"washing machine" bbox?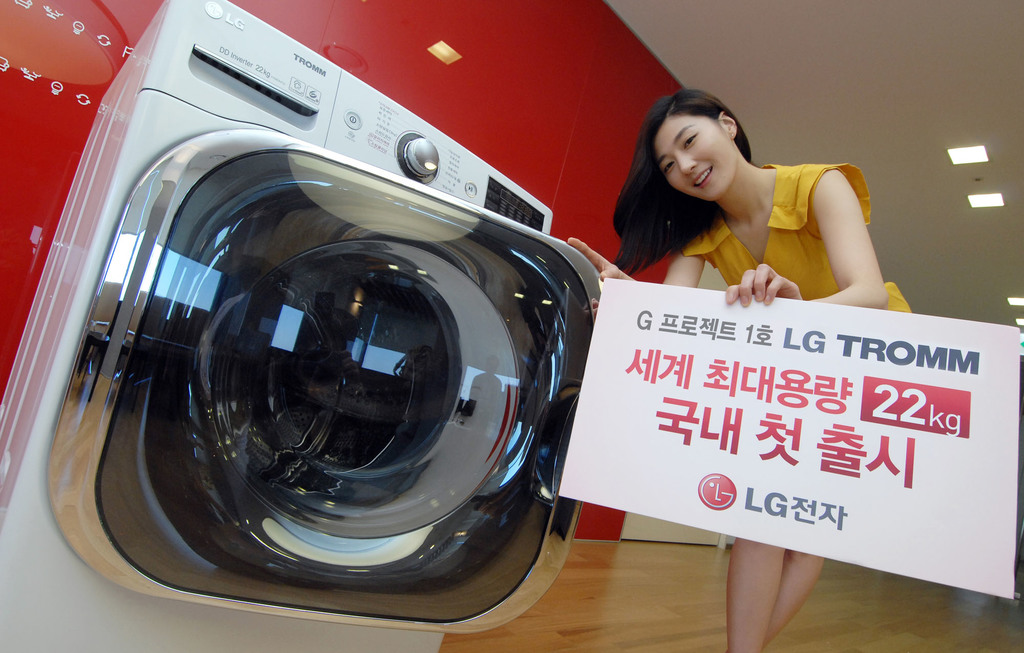
region(0, 0, 588, 652)
